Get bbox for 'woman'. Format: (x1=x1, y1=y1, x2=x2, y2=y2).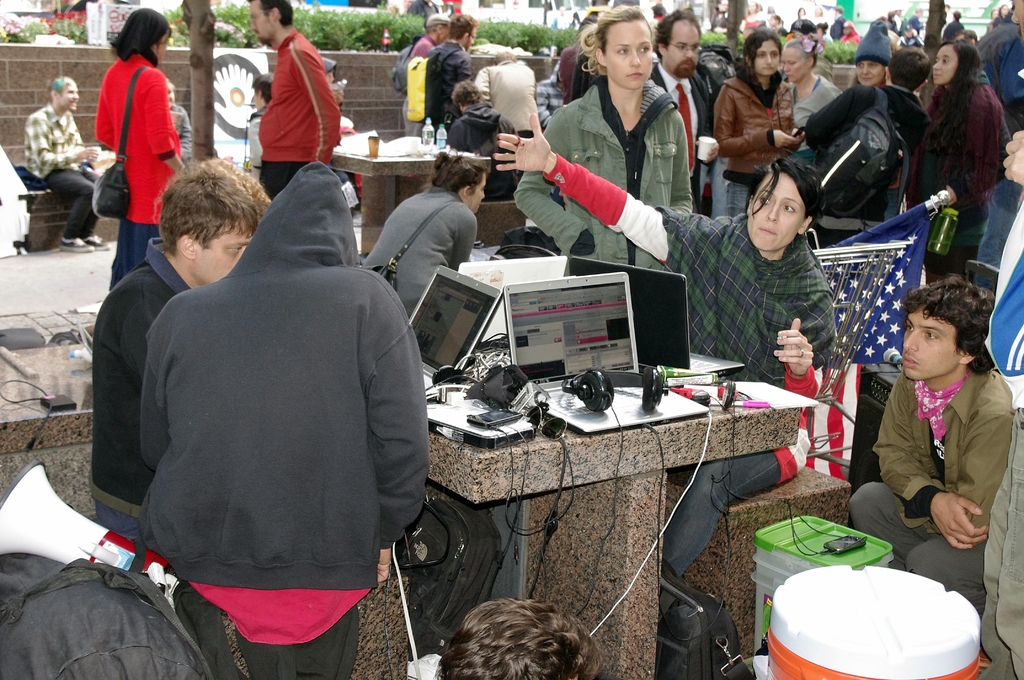
(x1=840, y1=15, x2=891, y2=93).
